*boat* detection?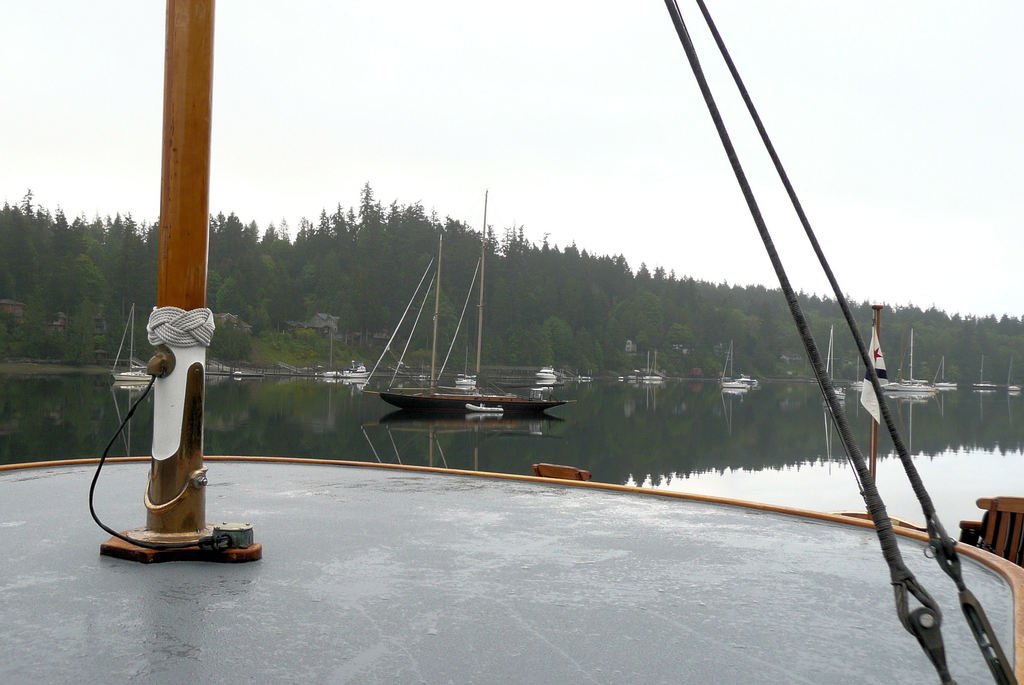
crop(0, 0, 1023, 684)
